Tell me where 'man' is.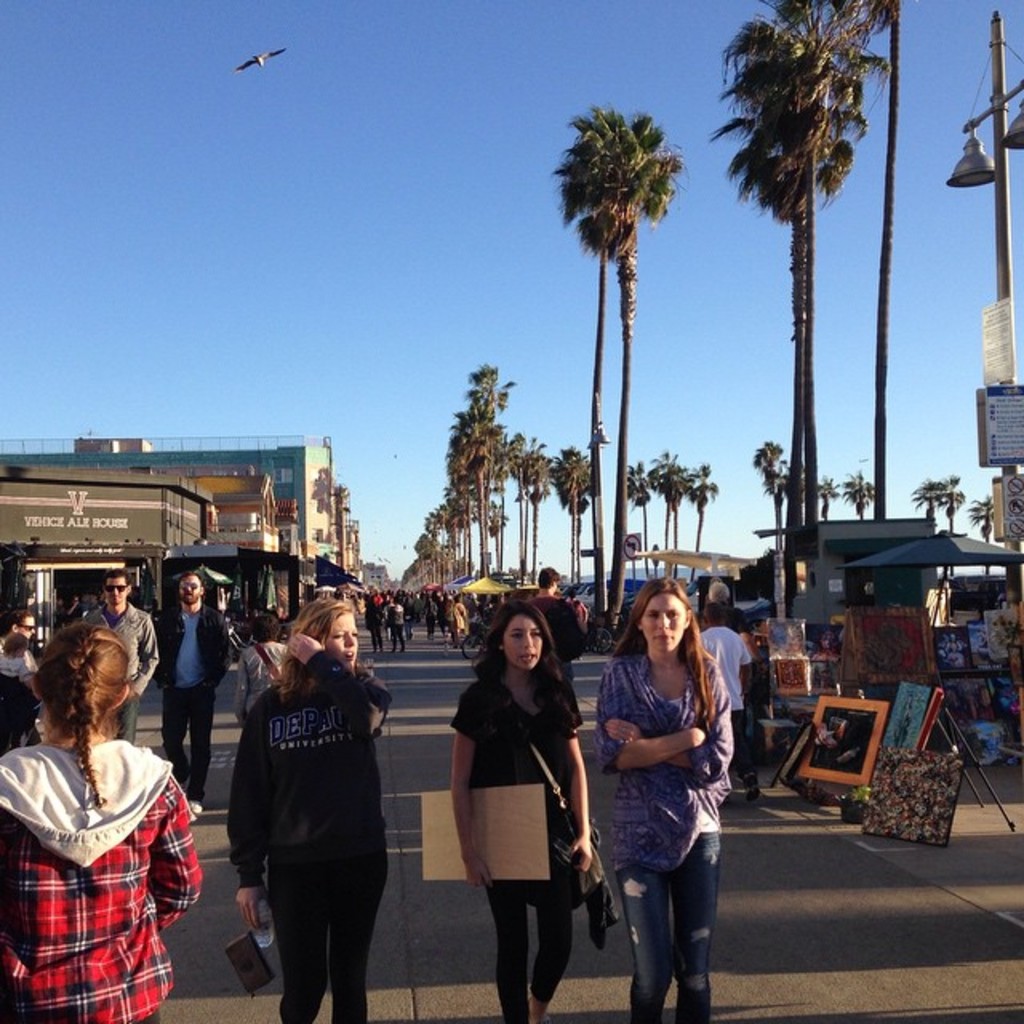
'man' is at crop(523, 566, 581, 683).
